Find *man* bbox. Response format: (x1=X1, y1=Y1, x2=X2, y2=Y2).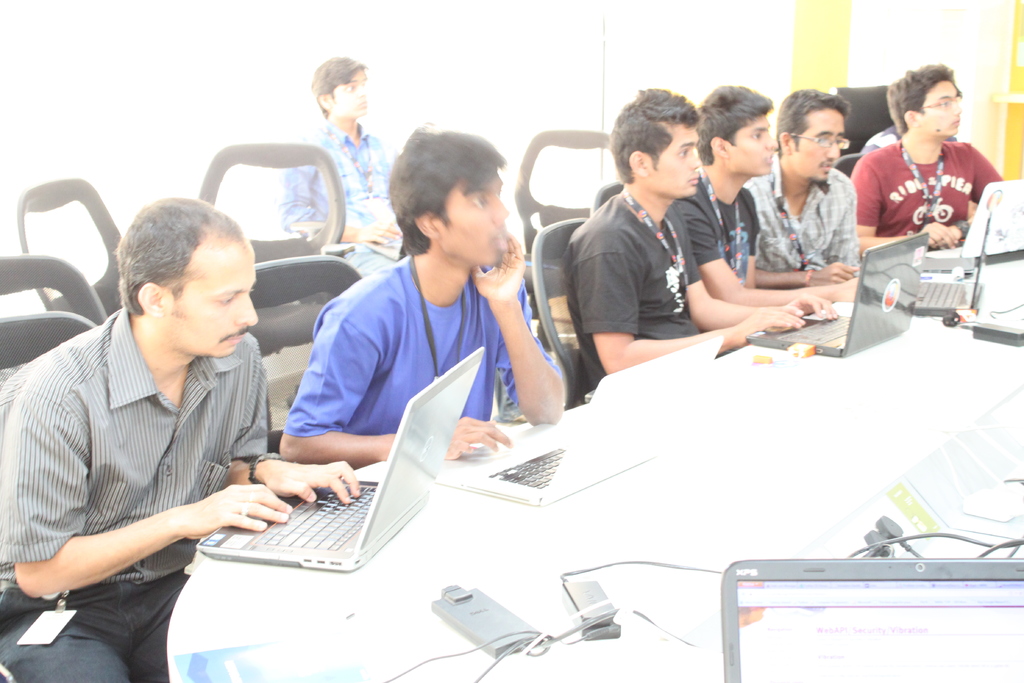
(x1=672, y1=84, x2=856, y2=305).
